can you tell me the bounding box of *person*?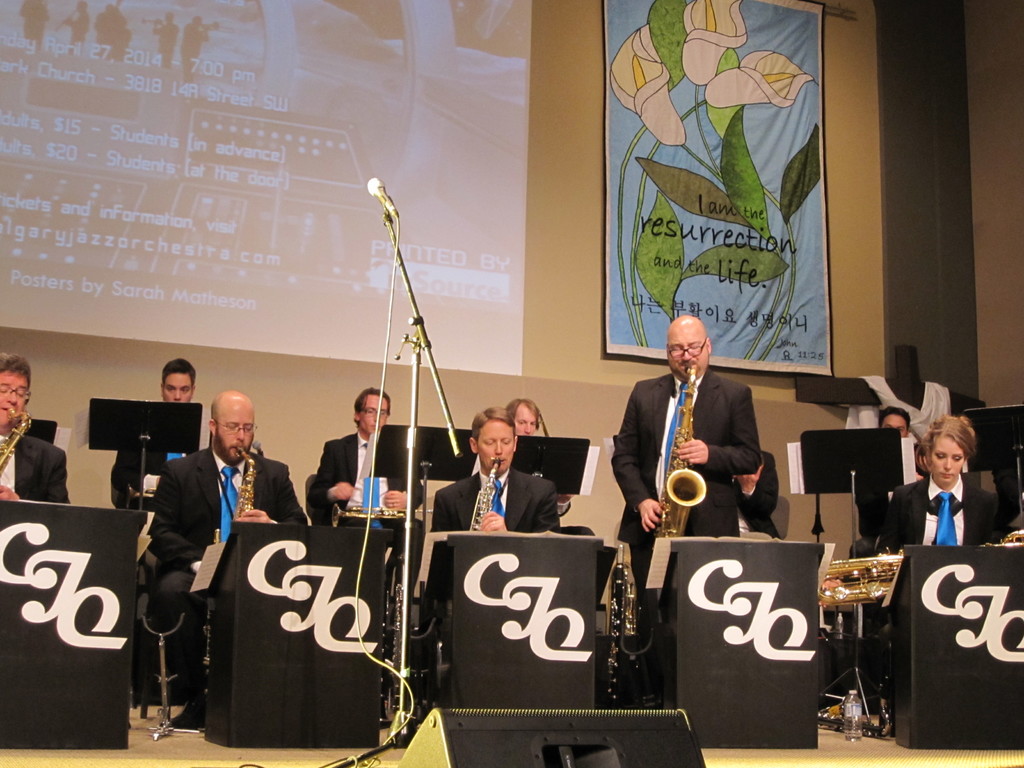
{"x1": 109, "y1": 358, "x2": 199, "y2": 508}.
